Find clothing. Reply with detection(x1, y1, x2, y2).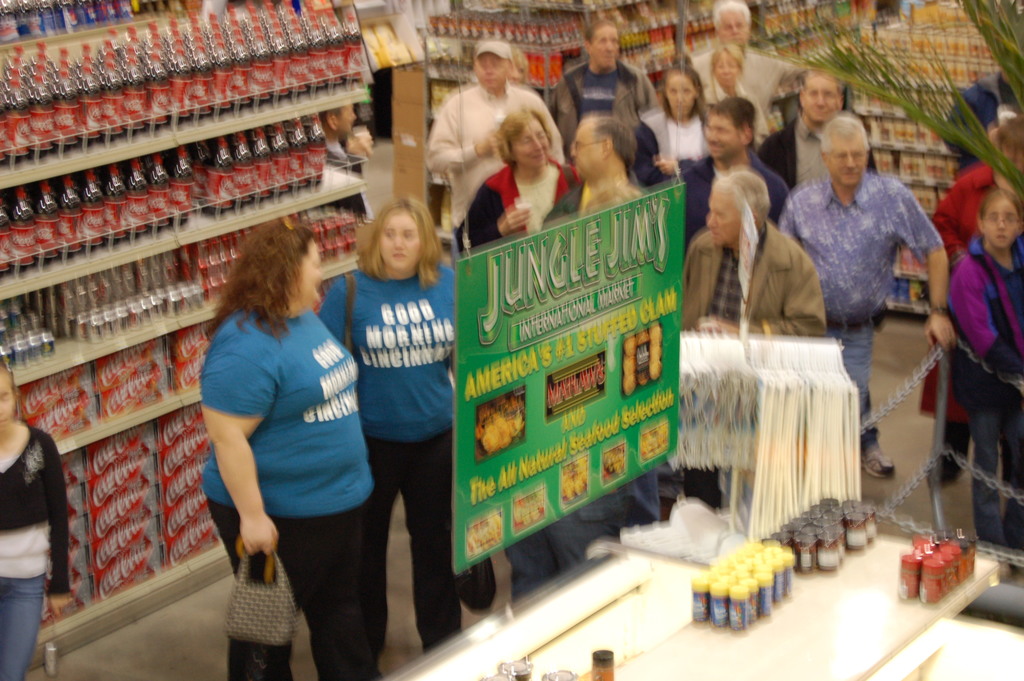
detection(0, 416, 71, 680).
